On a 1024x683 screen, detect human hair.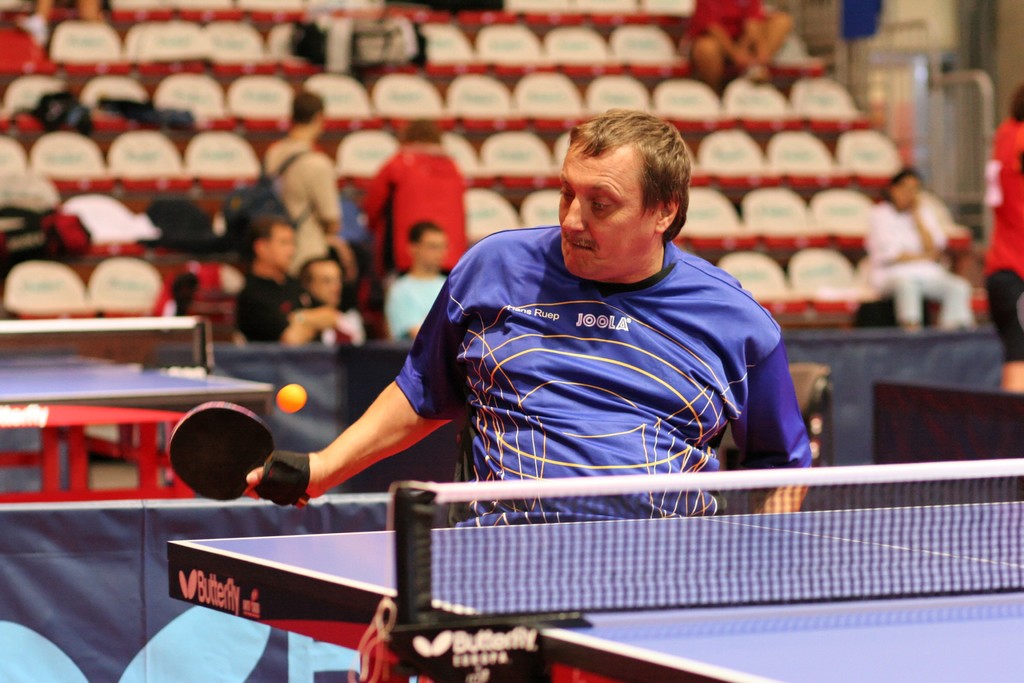
{"left": 285, "top": 92, "right": 324, "bottom": 128}.
